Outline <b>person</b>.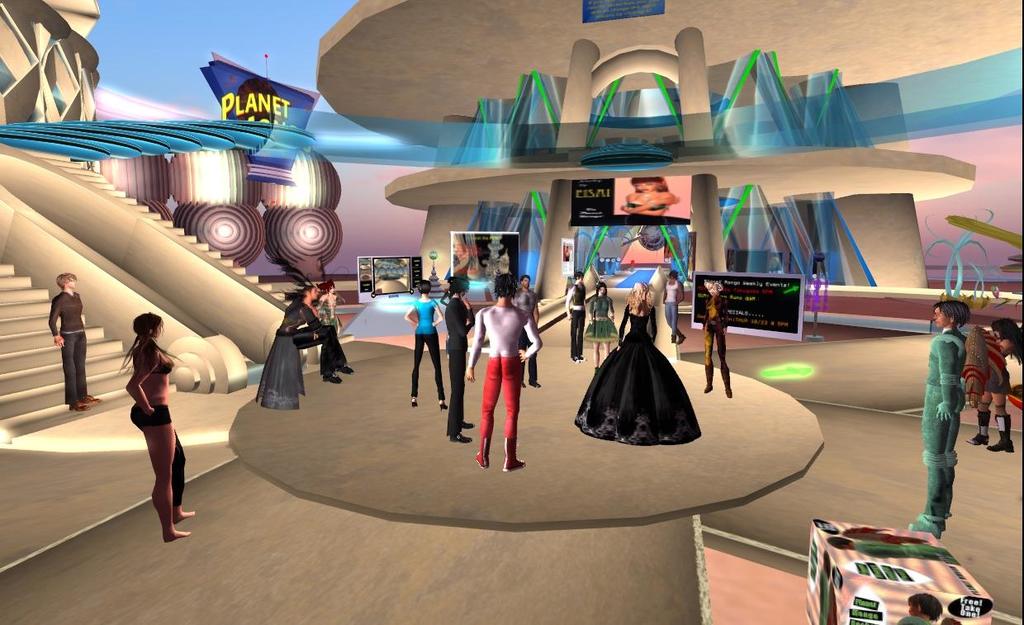
Outline: box=[618, 178, 675, 215].
